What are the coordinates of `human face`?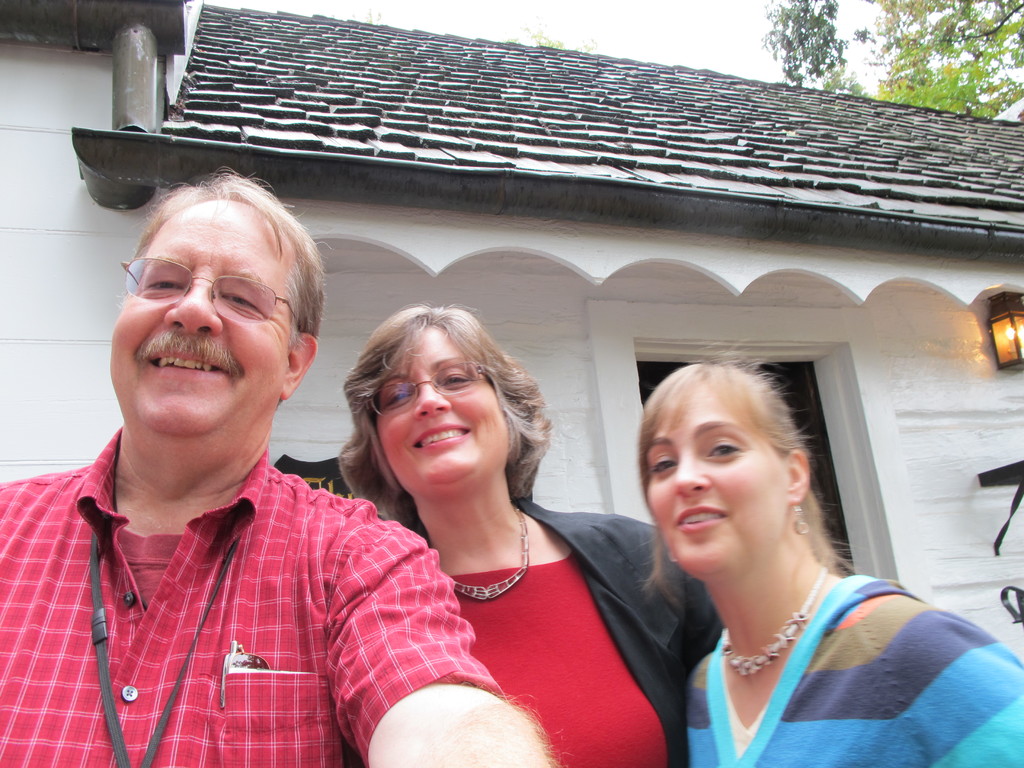
(643, 378, 793, 575).
